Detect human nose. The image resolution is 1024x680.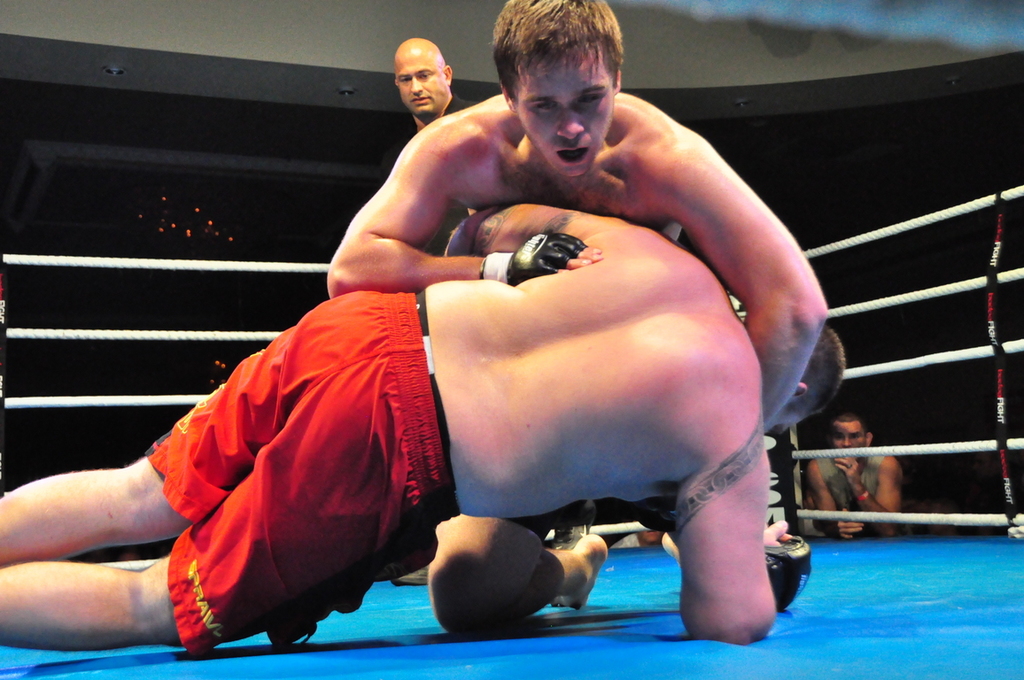
x1=844, y1=437, x2=851, y2=447.
